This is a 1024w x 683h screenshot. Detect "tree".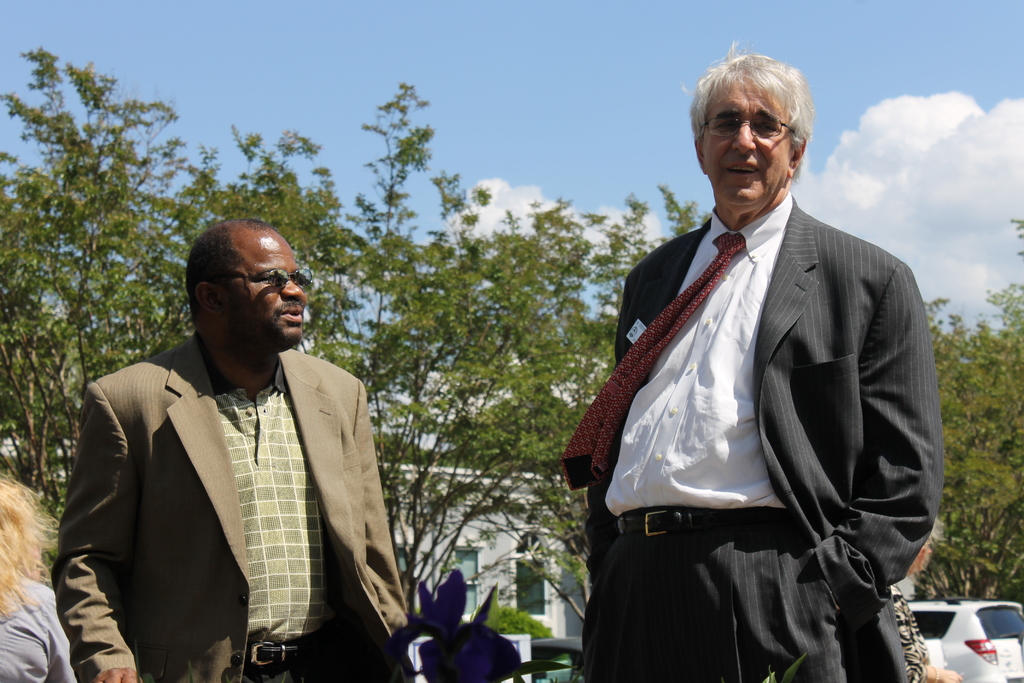
943, 247, 1023, 605.
